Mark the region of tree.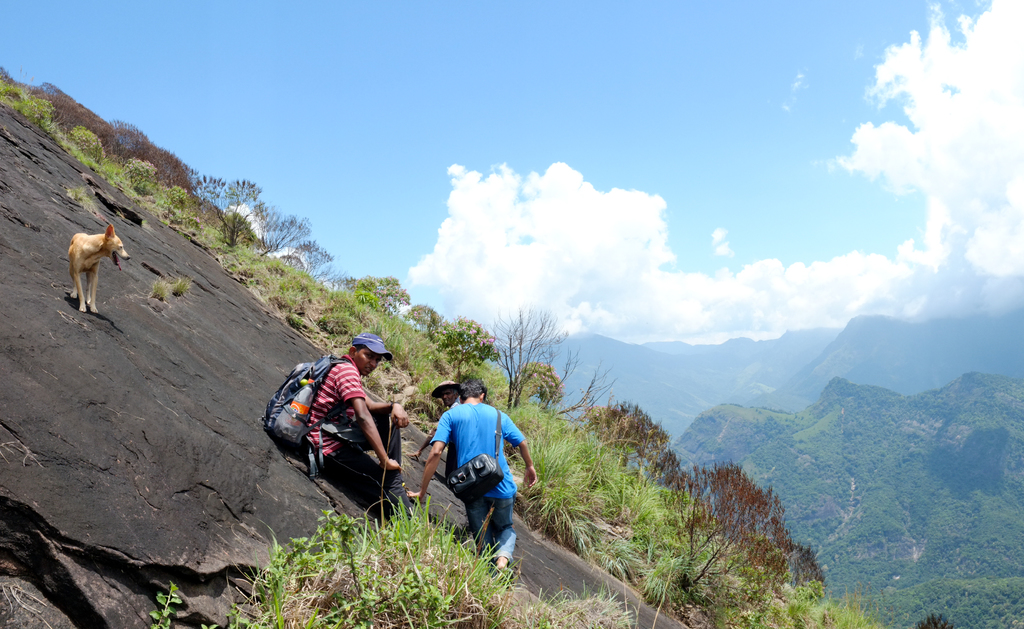
Region: 589/405/670/463.
